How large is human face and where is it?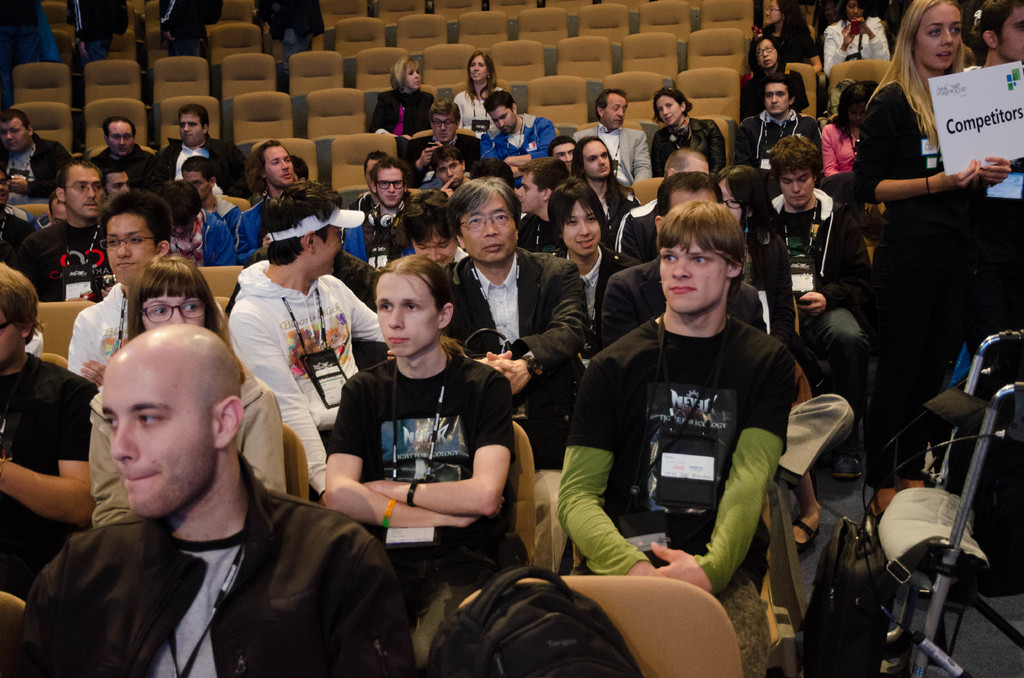
Bounding box: 462, 194, 521, 261.
